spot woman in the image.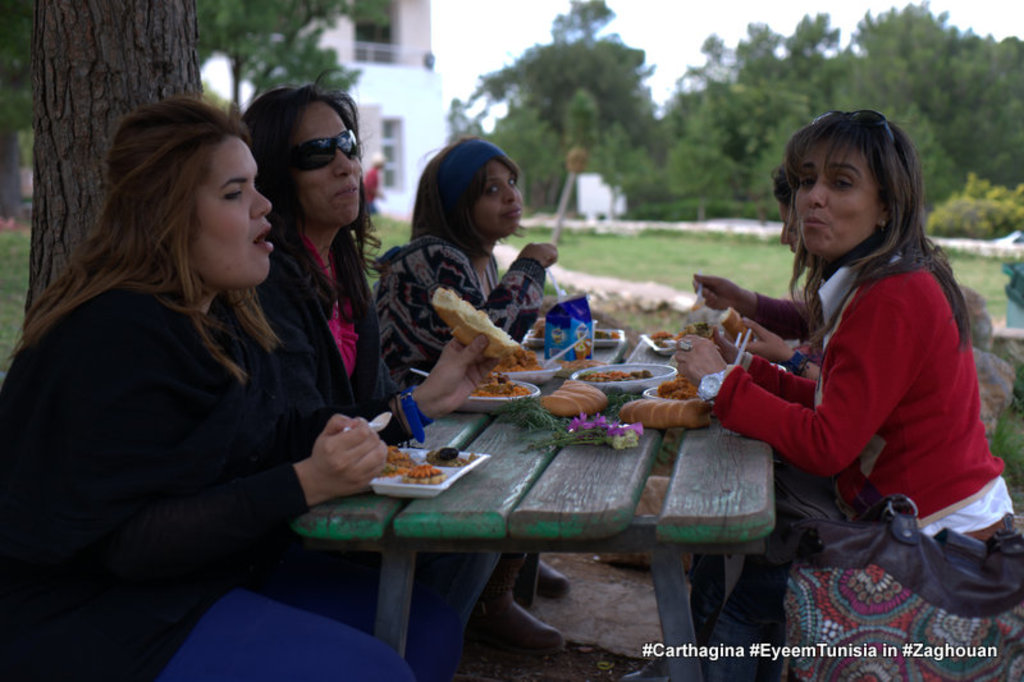
woman found at x1=0 y1=92 x2=445 y2=681.
